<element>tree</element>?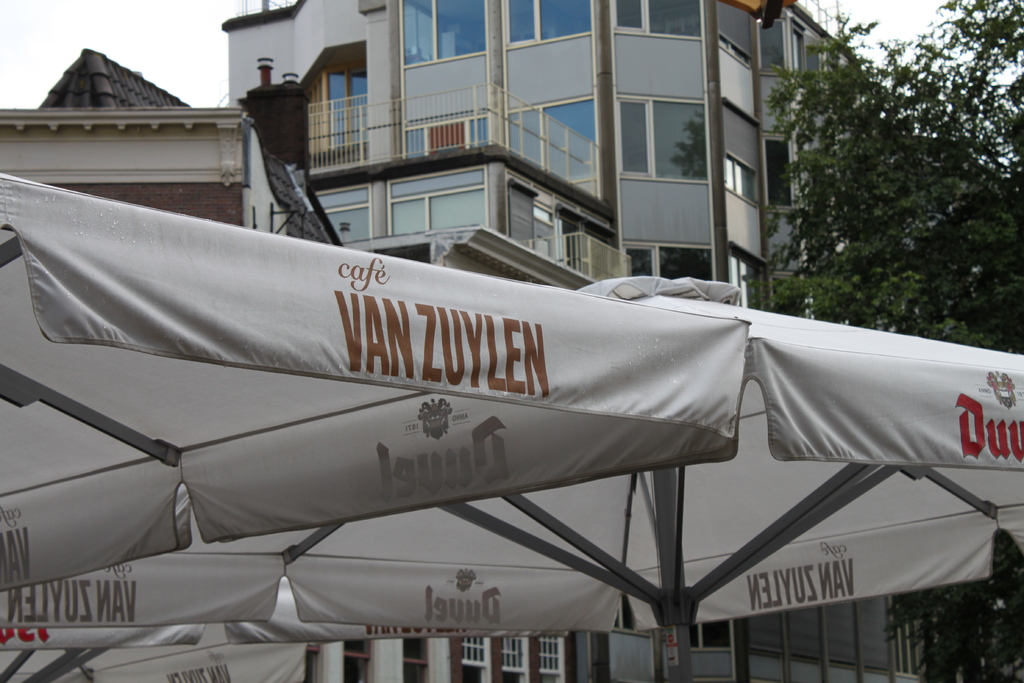
box=[740, 0, 1023, 352]
